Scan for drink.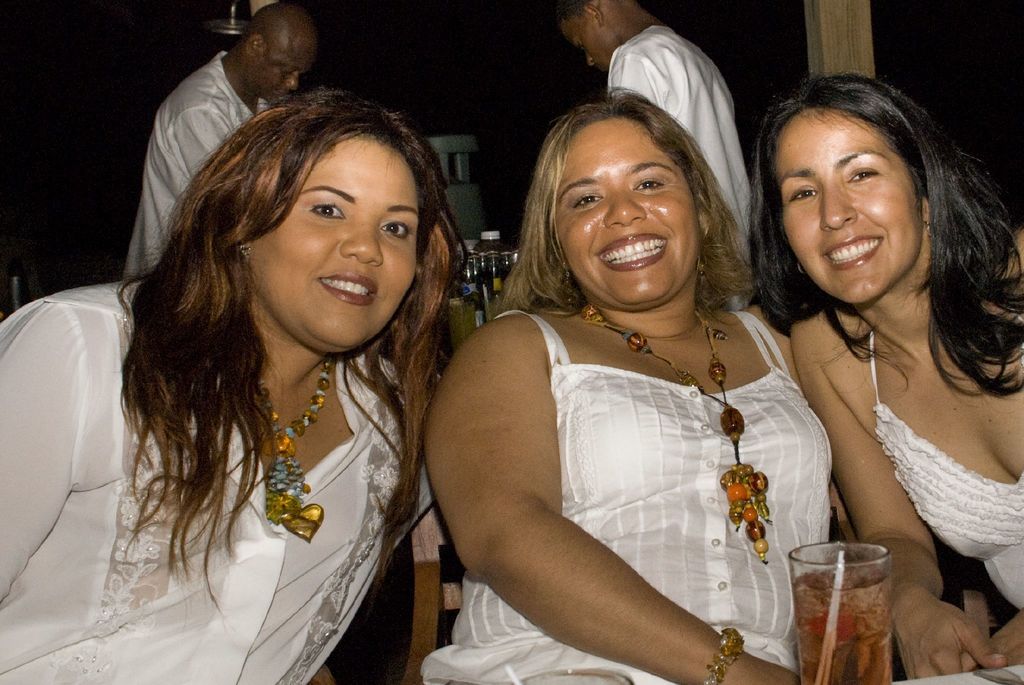
Scan result: [x1=792, y1=529, x2=913, y2=679].
